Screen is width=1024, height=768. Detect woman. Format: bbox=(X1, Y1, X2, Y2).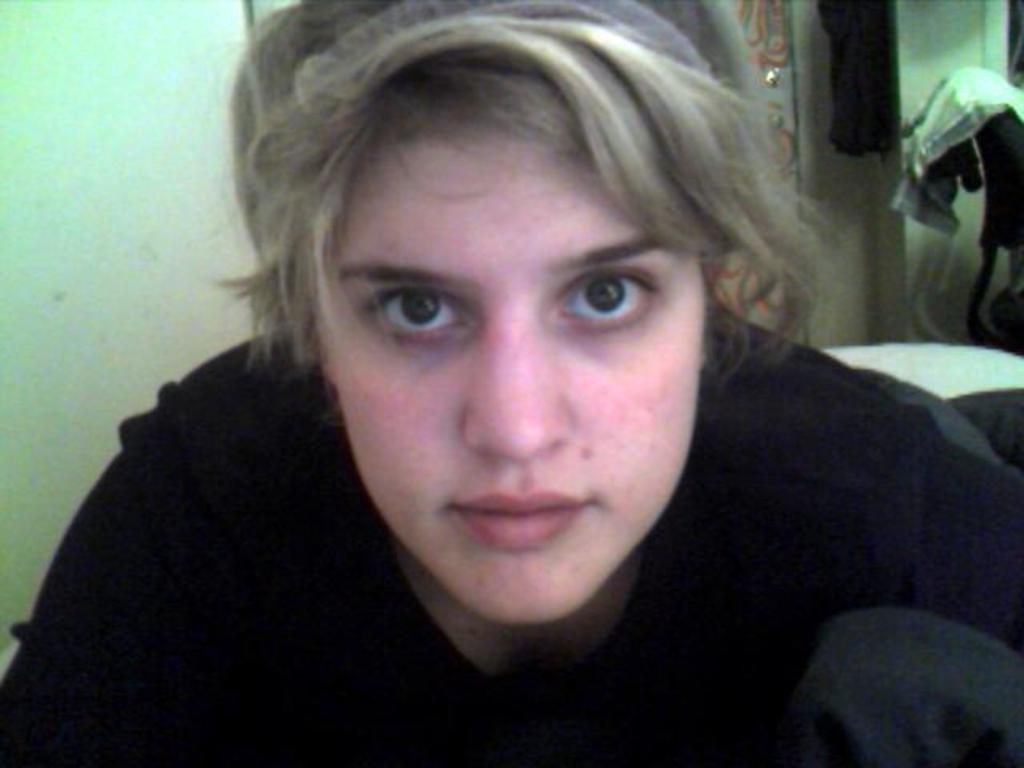
bbox=(2, 8, 925, 741).
